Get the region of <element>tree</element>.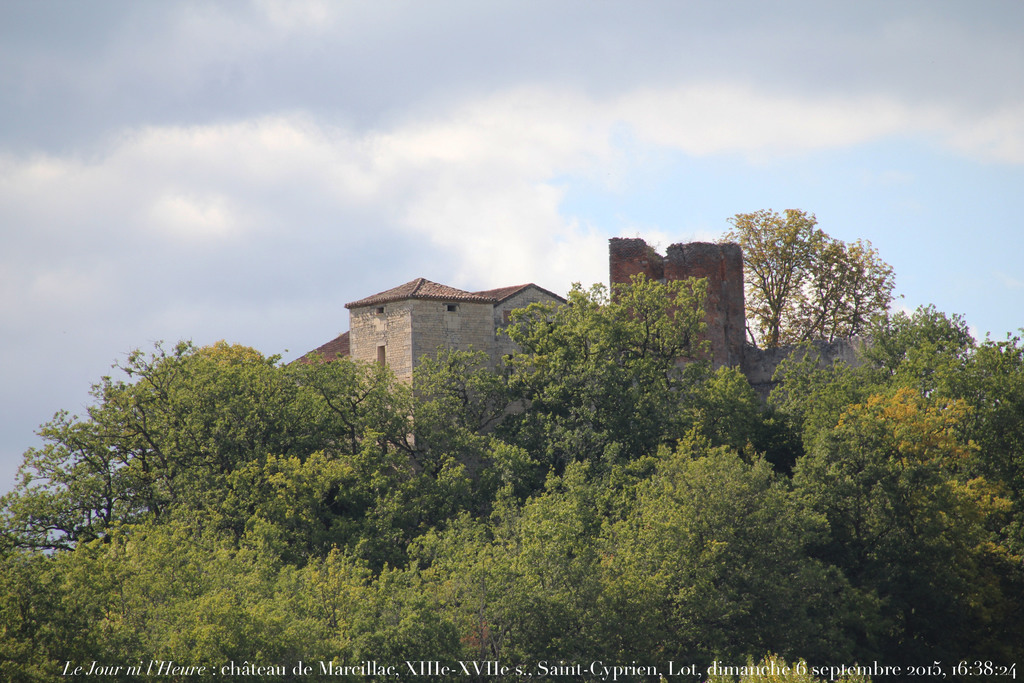
left=514, top=268, right=719, bottom=473.
